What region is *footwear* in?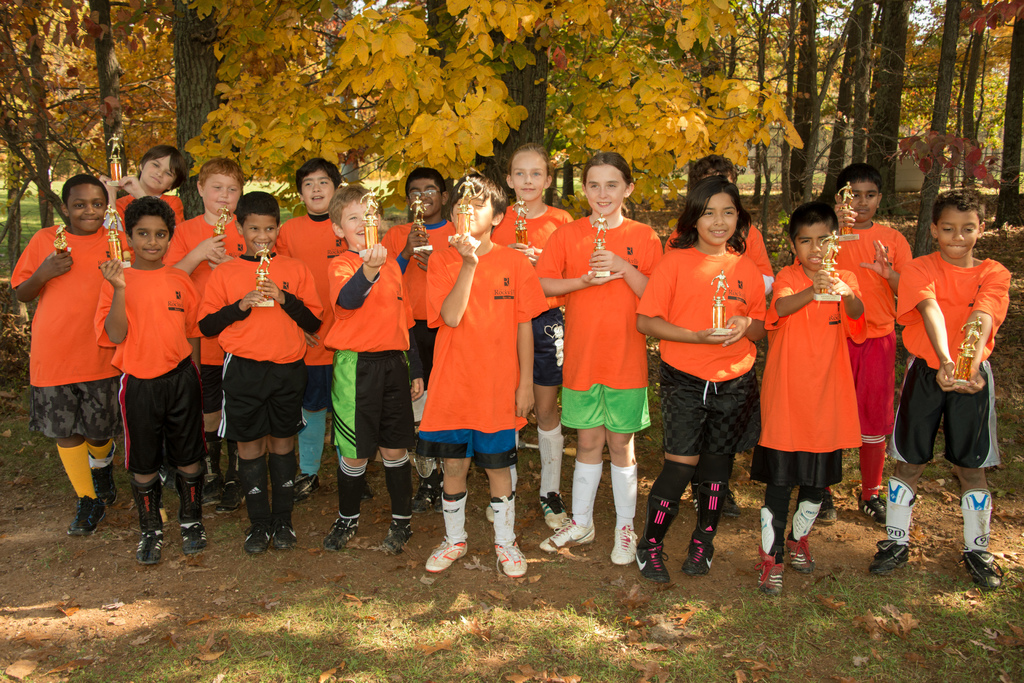
region(67, 494, 108, 534).
